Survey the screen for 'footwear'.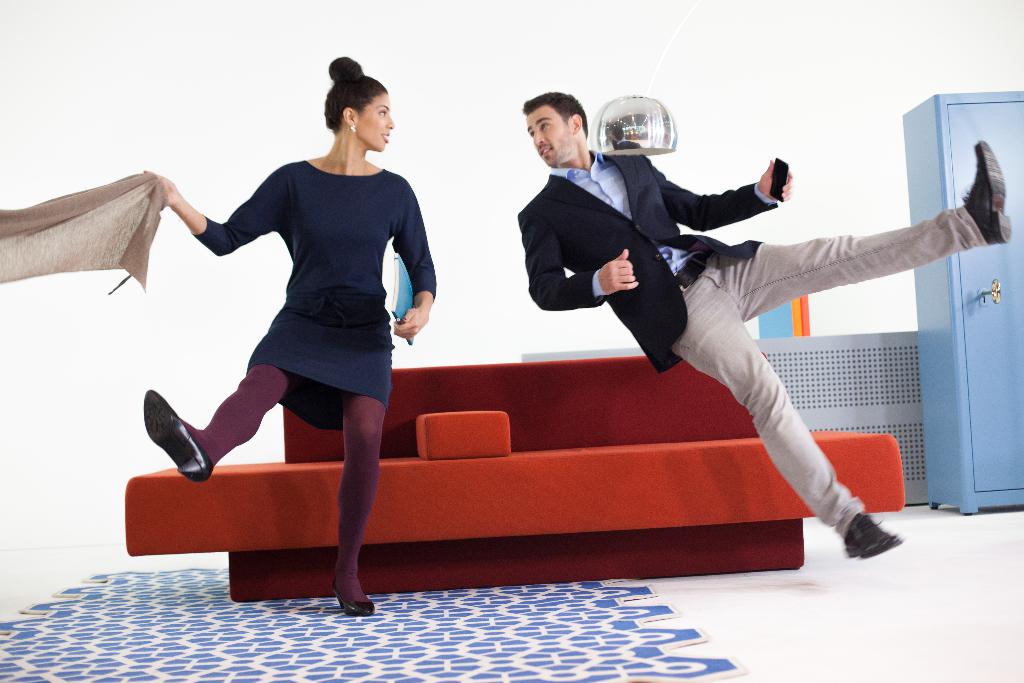
Survey found: (961, 136, 1012, 244).
